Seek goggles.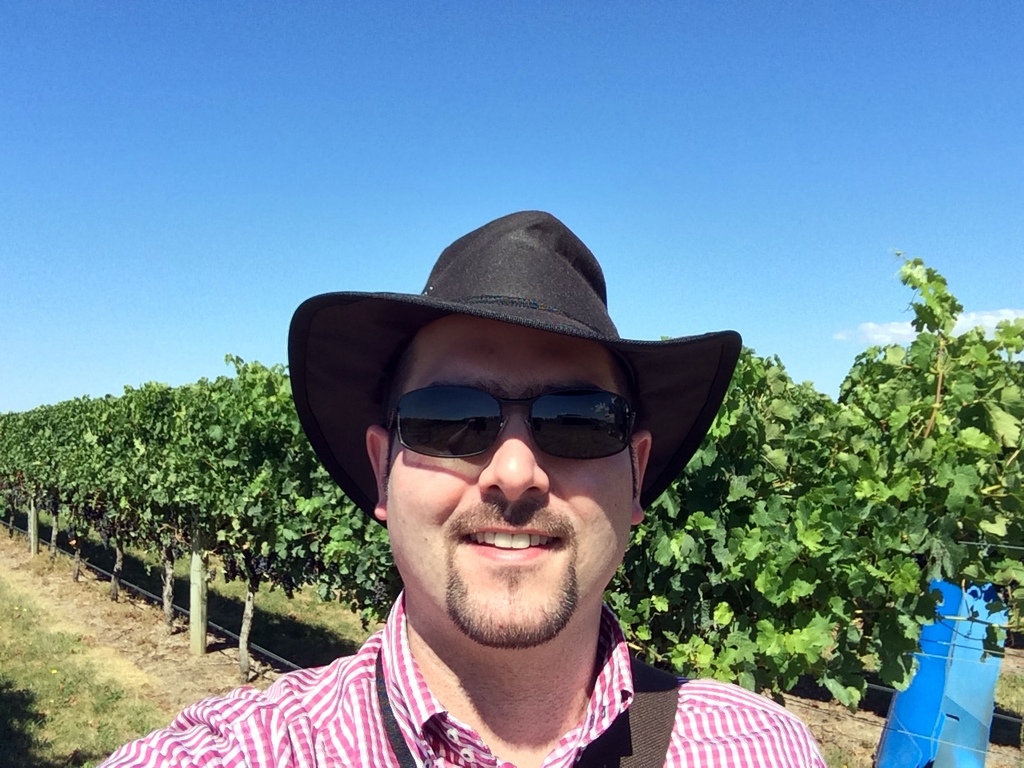
385,380,640,460.
